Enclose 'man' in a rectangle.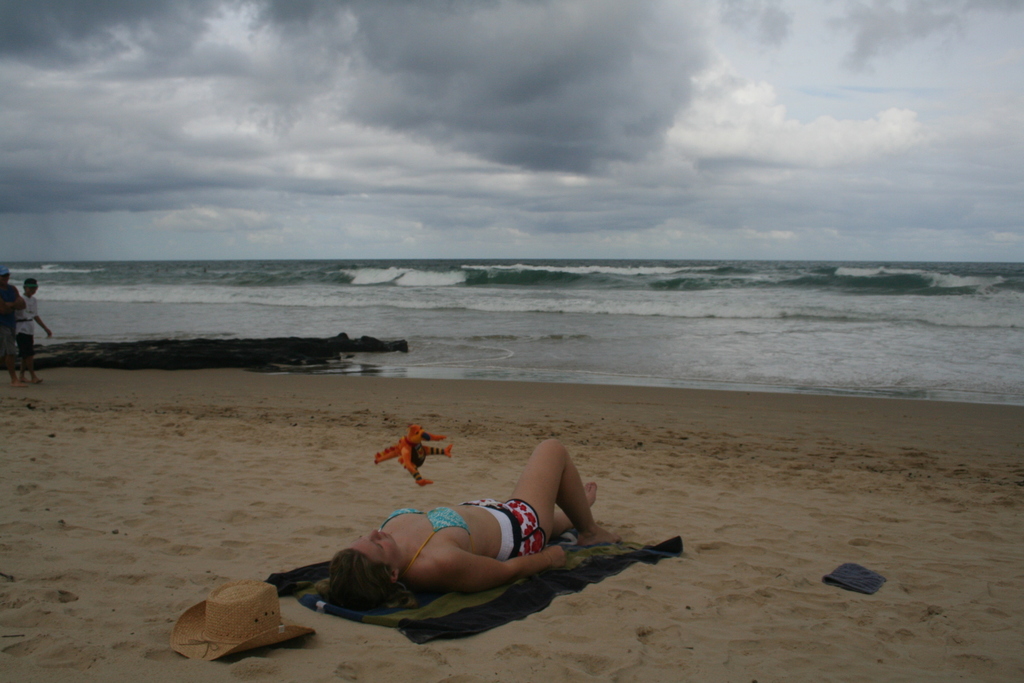
x1=0, y1=267, x2=26, y2=387.
